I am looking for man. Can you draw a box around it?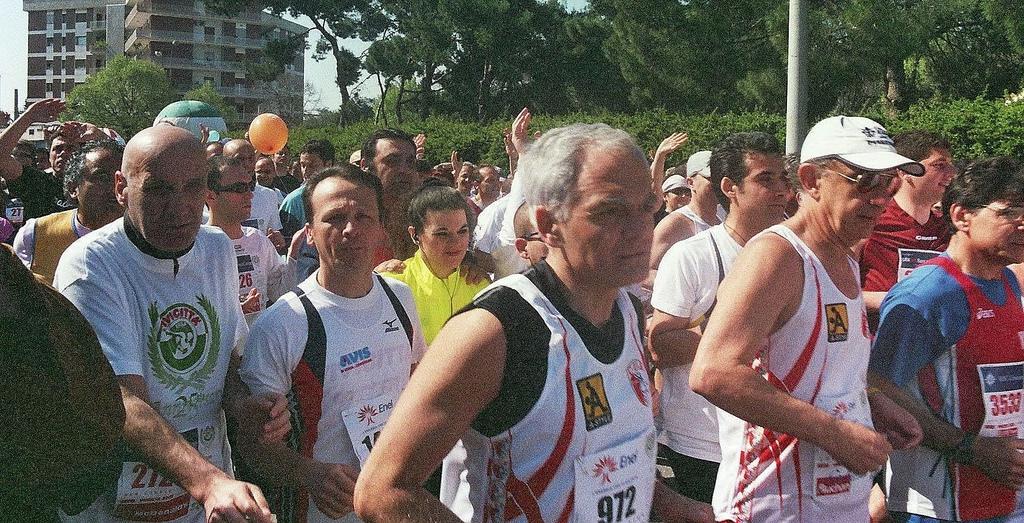
Sure, the bounding box is 855:128:957:290.
